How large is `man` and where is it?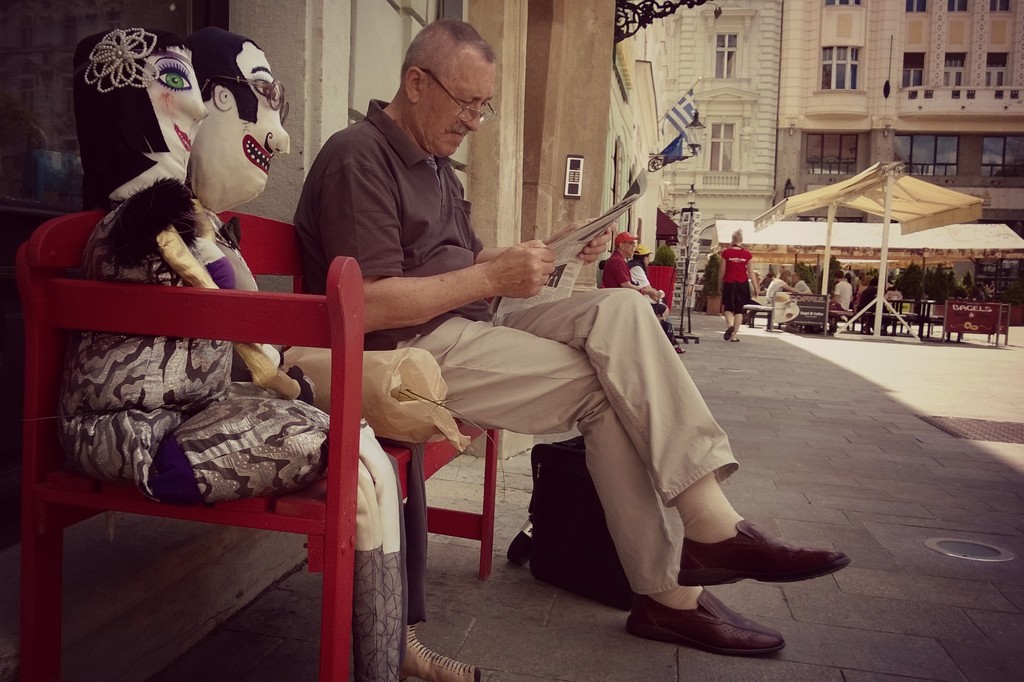
Bounding box: x1=856 y1=277 x2=877 y2=333.
